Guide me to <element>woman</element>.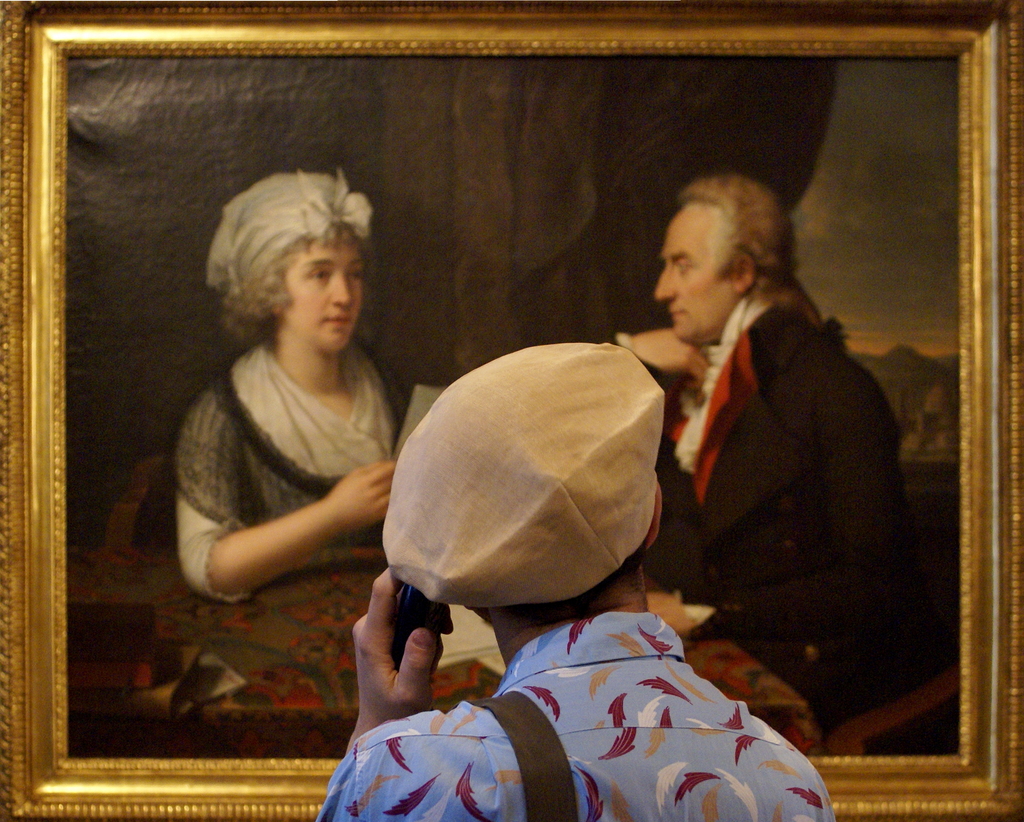
Guidance: detection(175, 166, 445, 608).
